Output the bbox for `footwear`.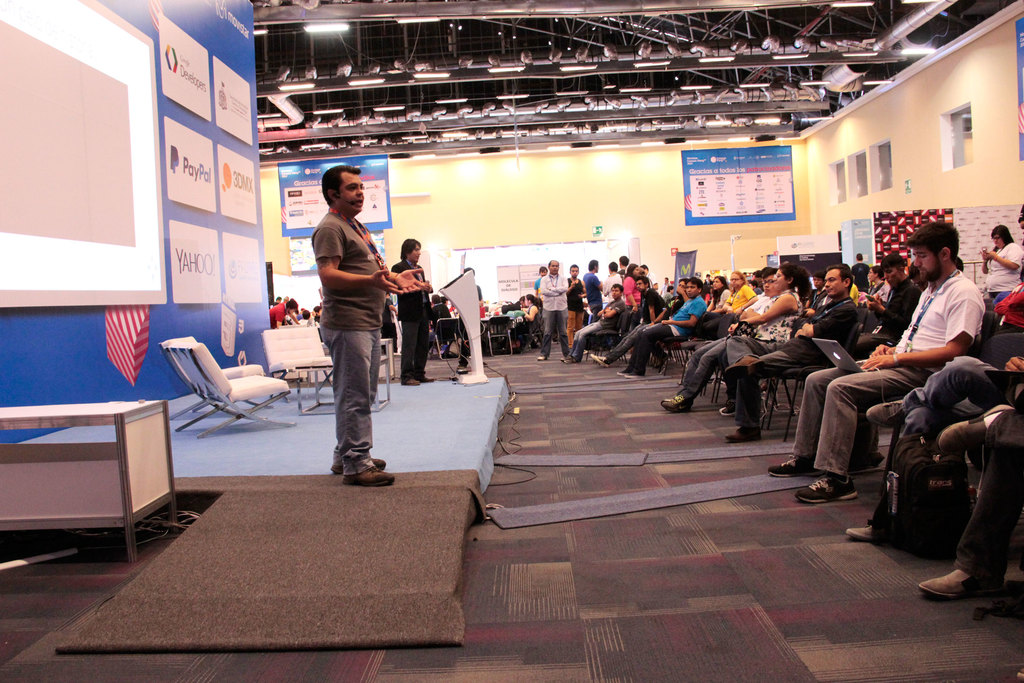
729:423:760:440.
